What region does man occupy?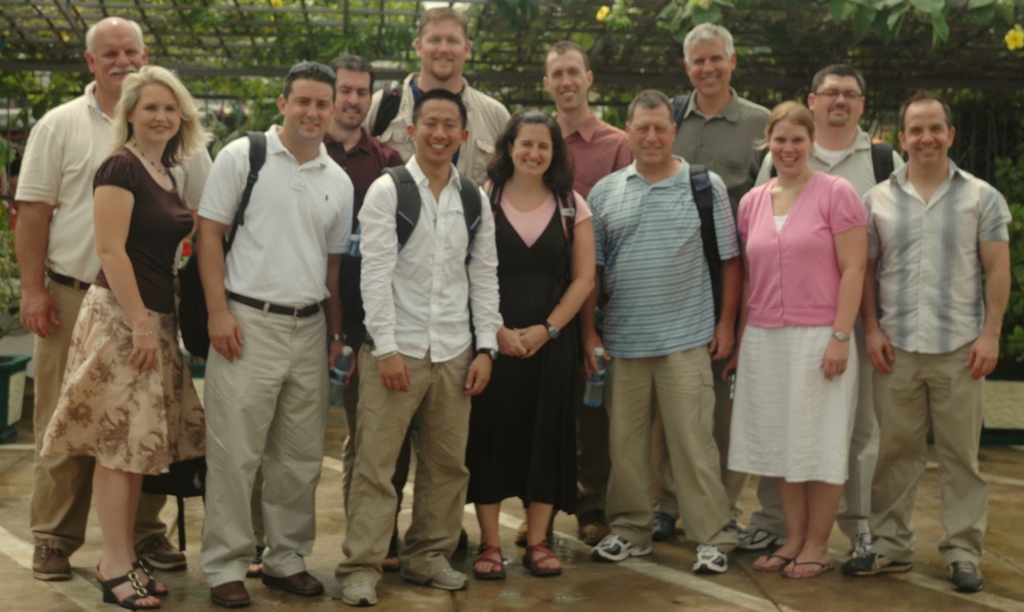
364:5:509:186.
